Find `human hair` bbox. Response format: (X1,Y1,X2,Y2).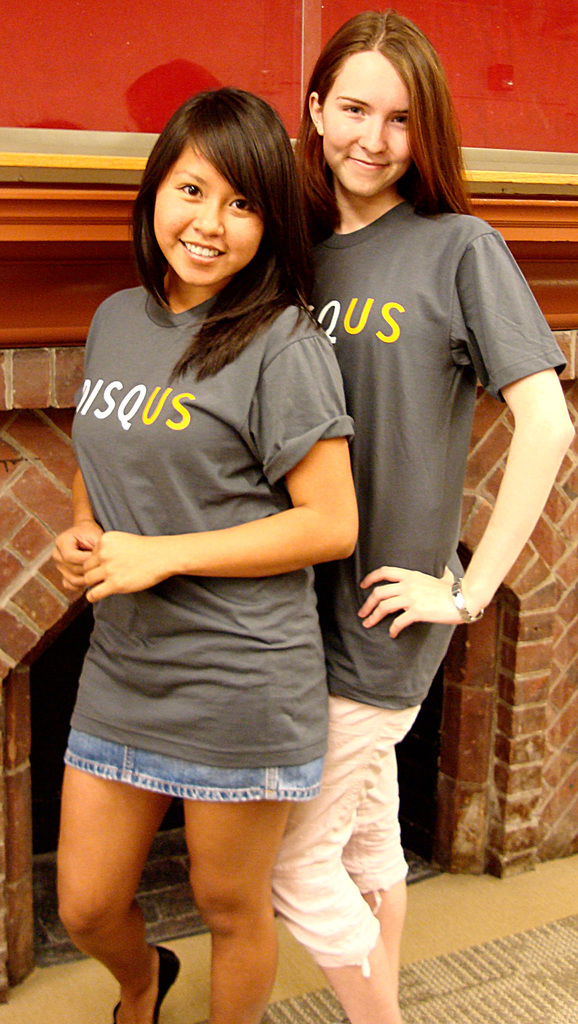
(131,87,314,336).
